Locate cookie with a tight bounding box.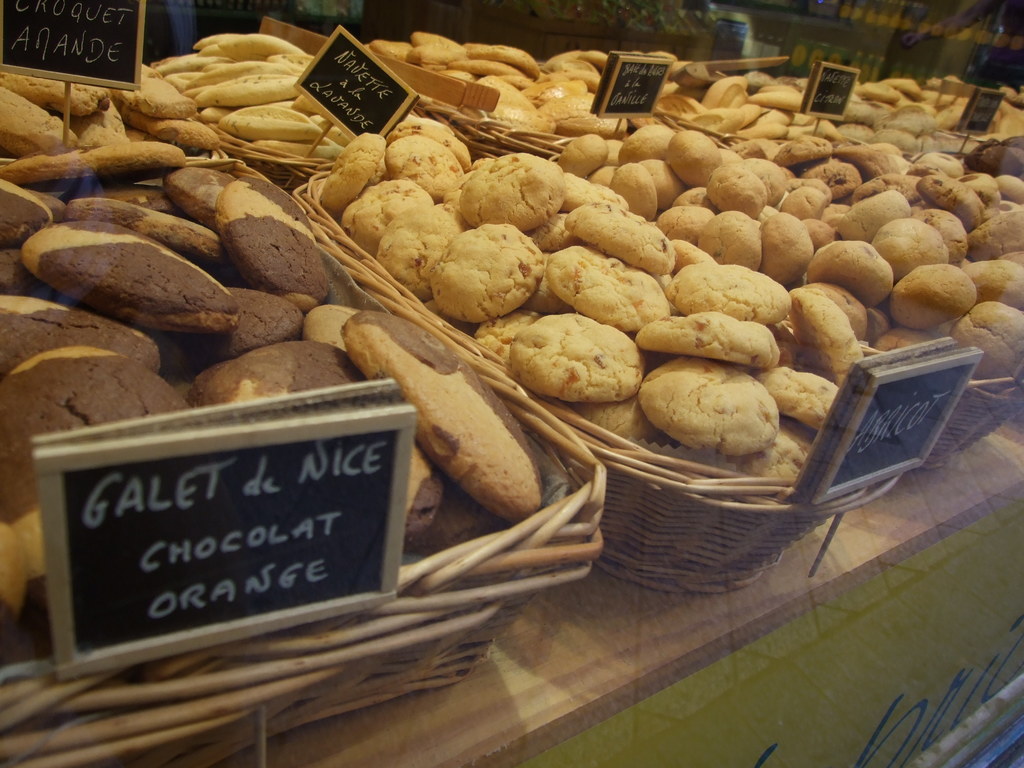
bbox=[544, 246, 673, 333].
